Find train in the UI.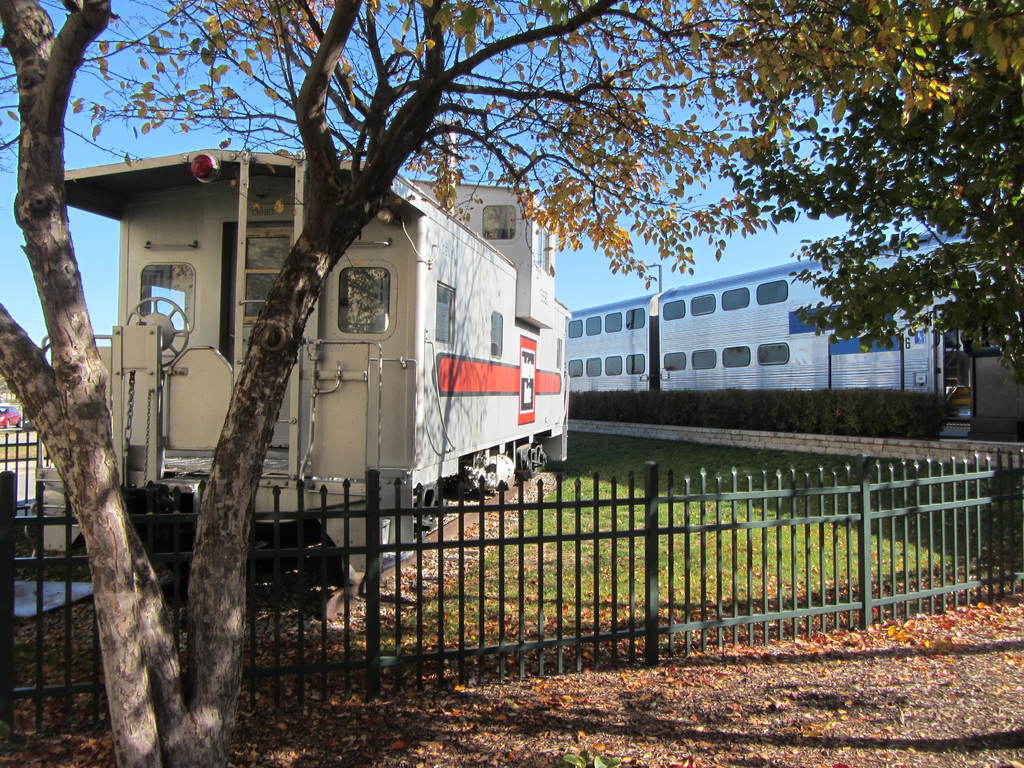
UI element at [x1=23, y1=146, x2=567, y2=604].
